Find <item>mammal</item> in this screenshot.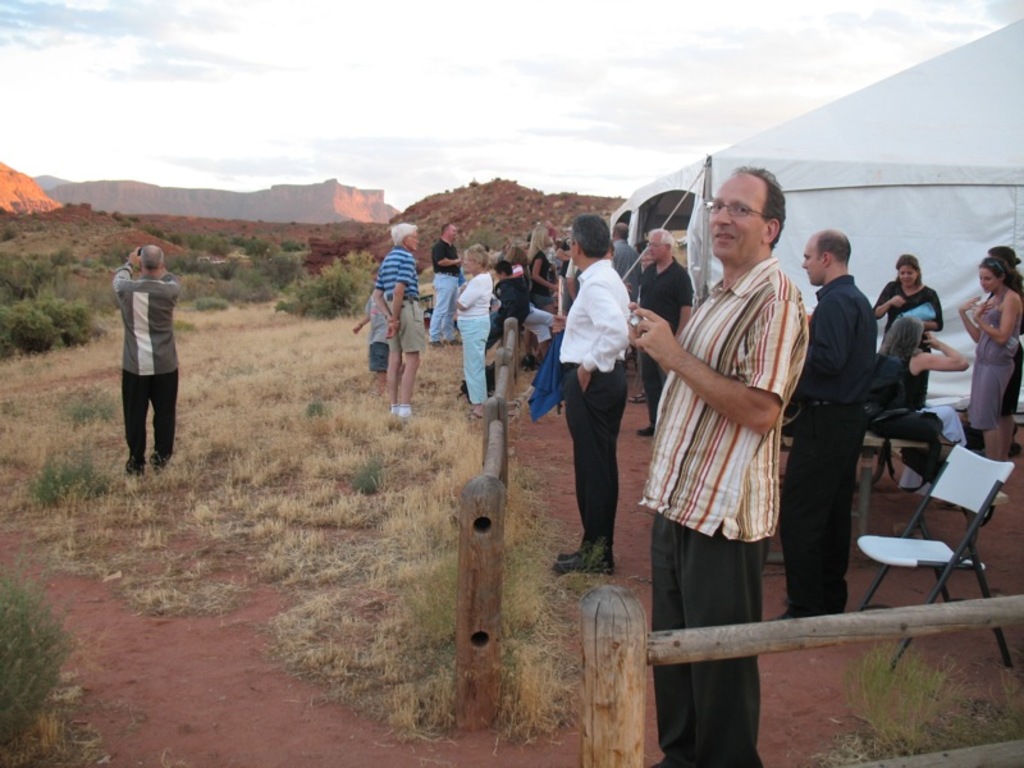
The bounding box for <item>mammal</item> is box=[963, 259, 1020, 461].
